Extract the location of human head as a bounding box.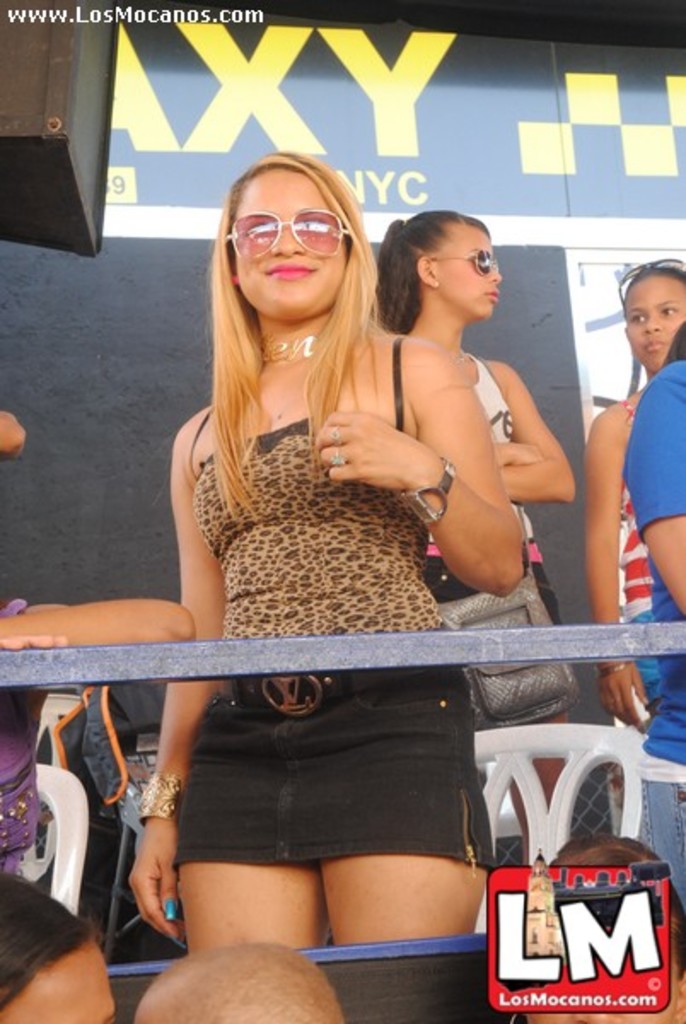
<bbox>0, 879, 116, 1022</bbox>.
